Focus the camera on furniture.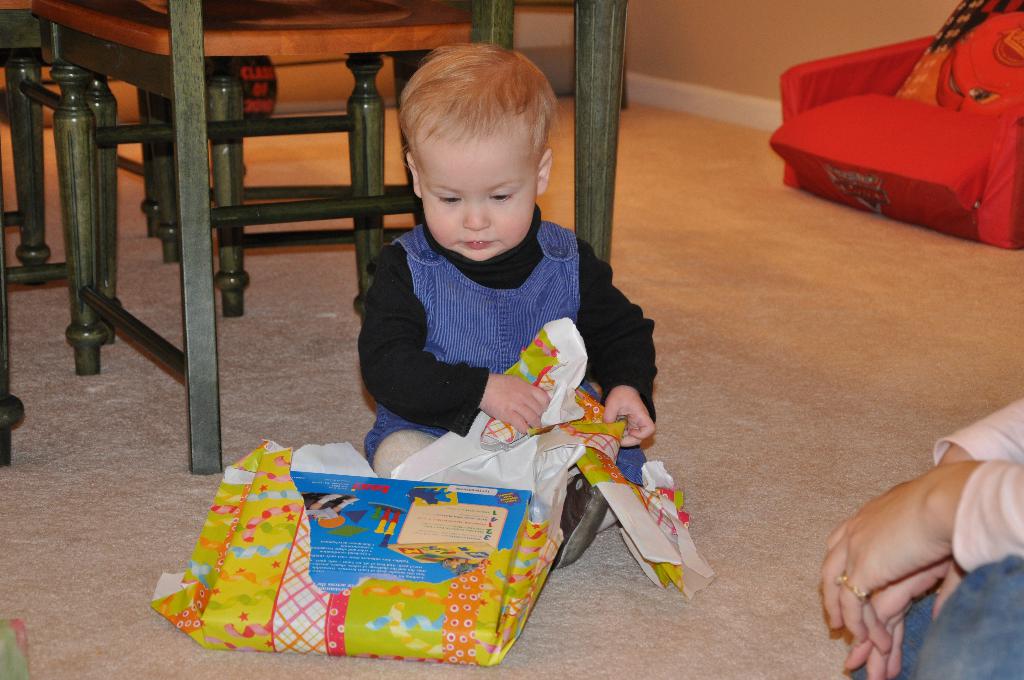
Focus region: detection(0, 0, 388, 320).
